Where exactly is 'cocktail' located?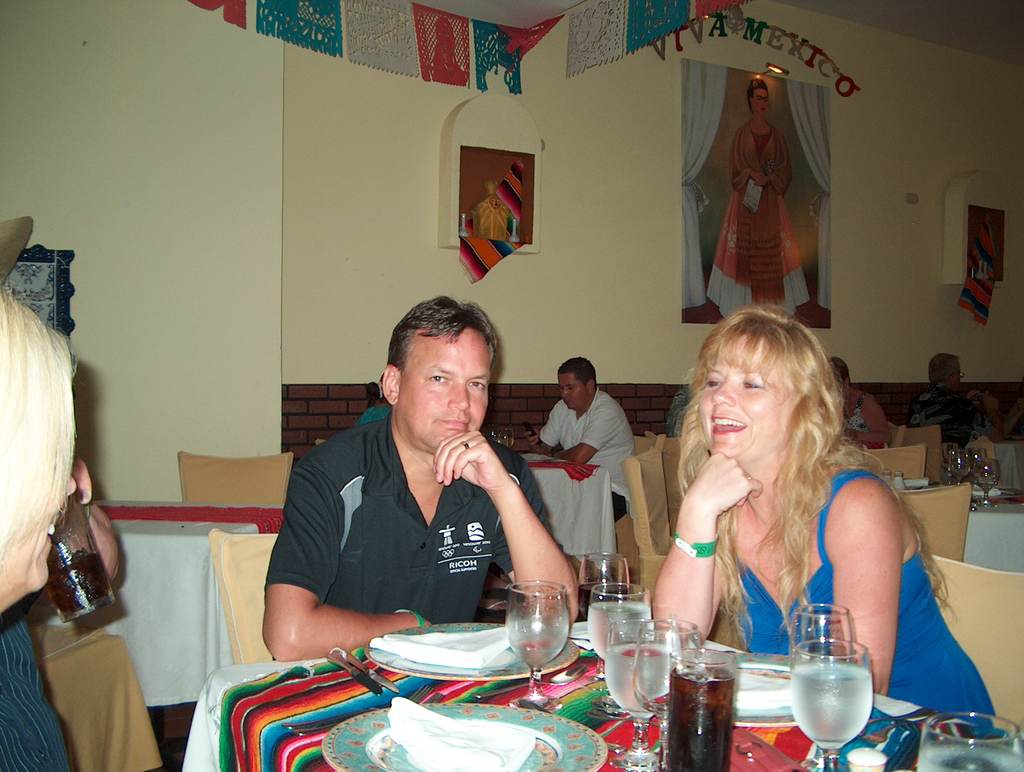
Its bounding box is bbox=(604, 611, 680, 771).
